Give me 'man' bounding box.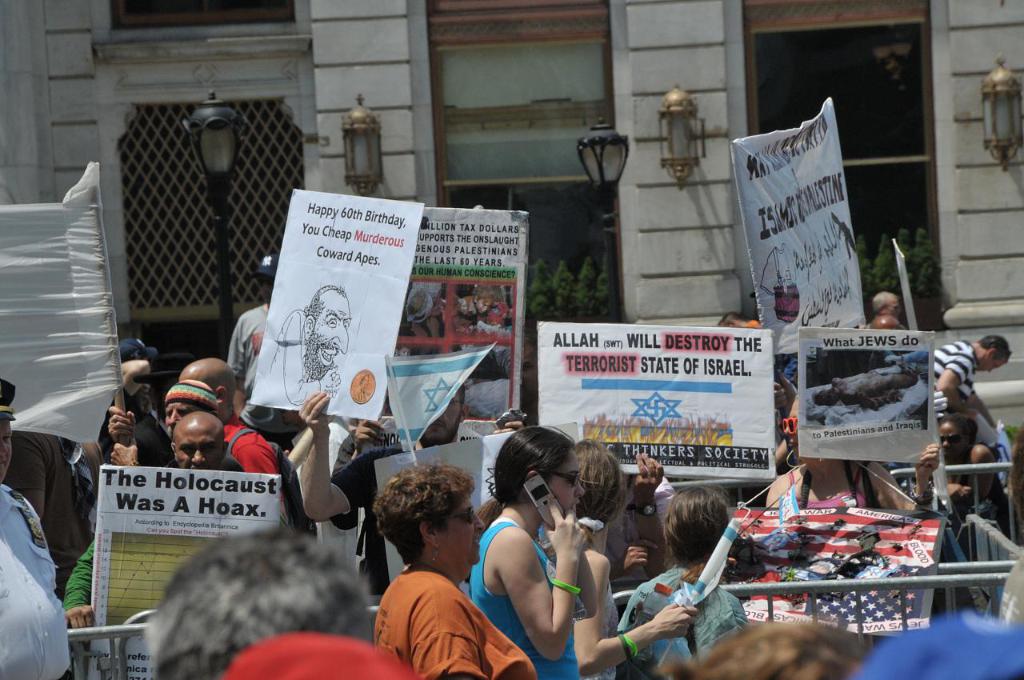
<region>931, 335, 1014, 419</region>.
